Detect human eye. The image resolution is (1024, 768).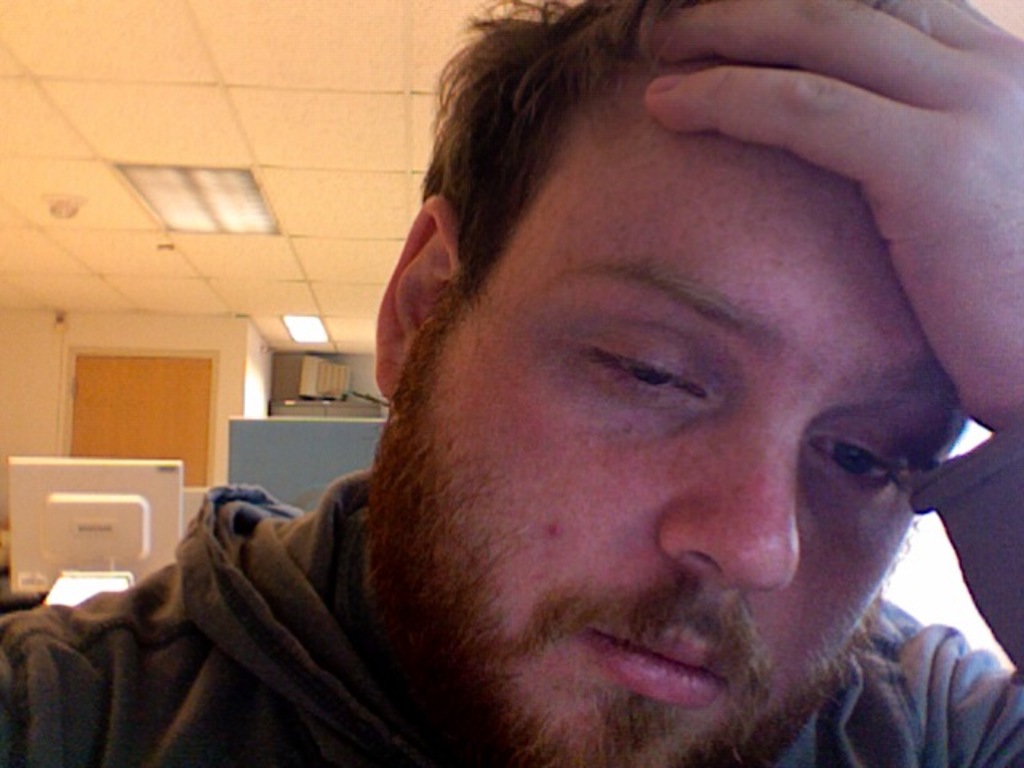
813/427/918/496.
